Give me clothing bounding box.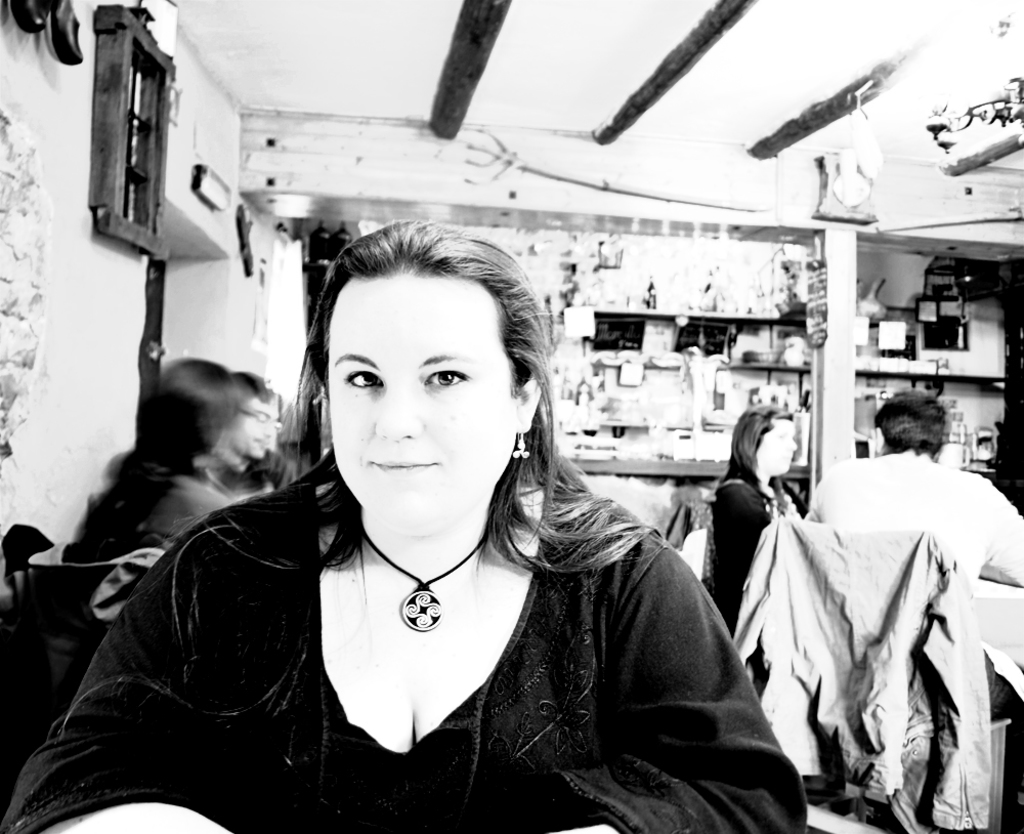
rect(743, 412, 1012, 833).
